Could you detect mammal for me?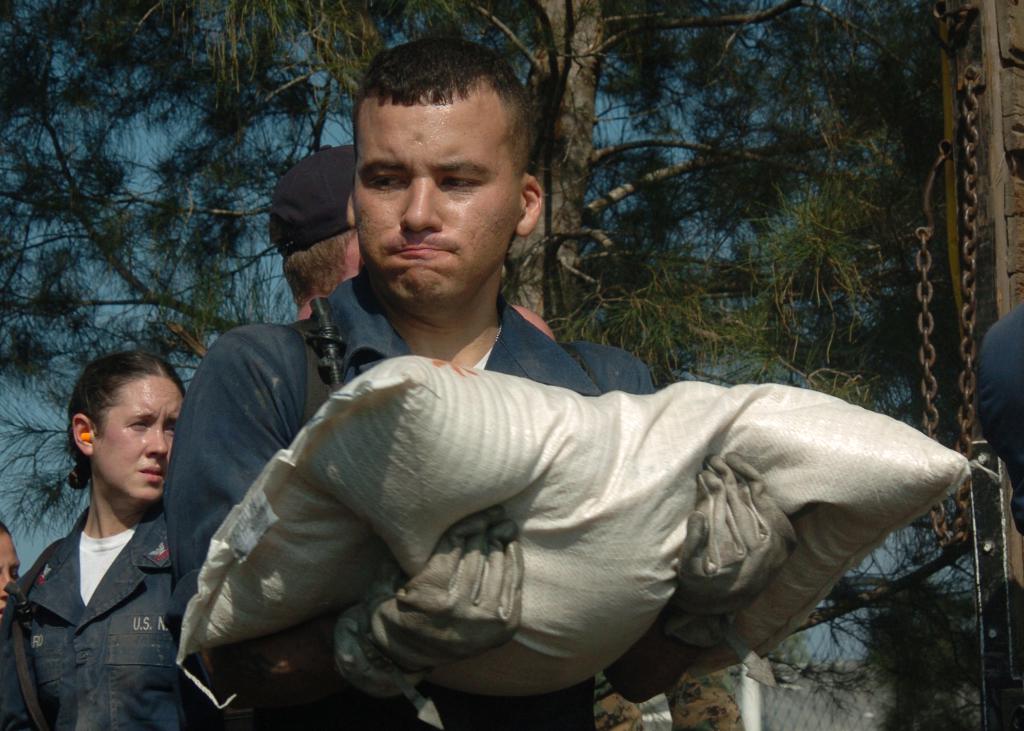
Detection result: select_region(964, 291, 1023, 557).
